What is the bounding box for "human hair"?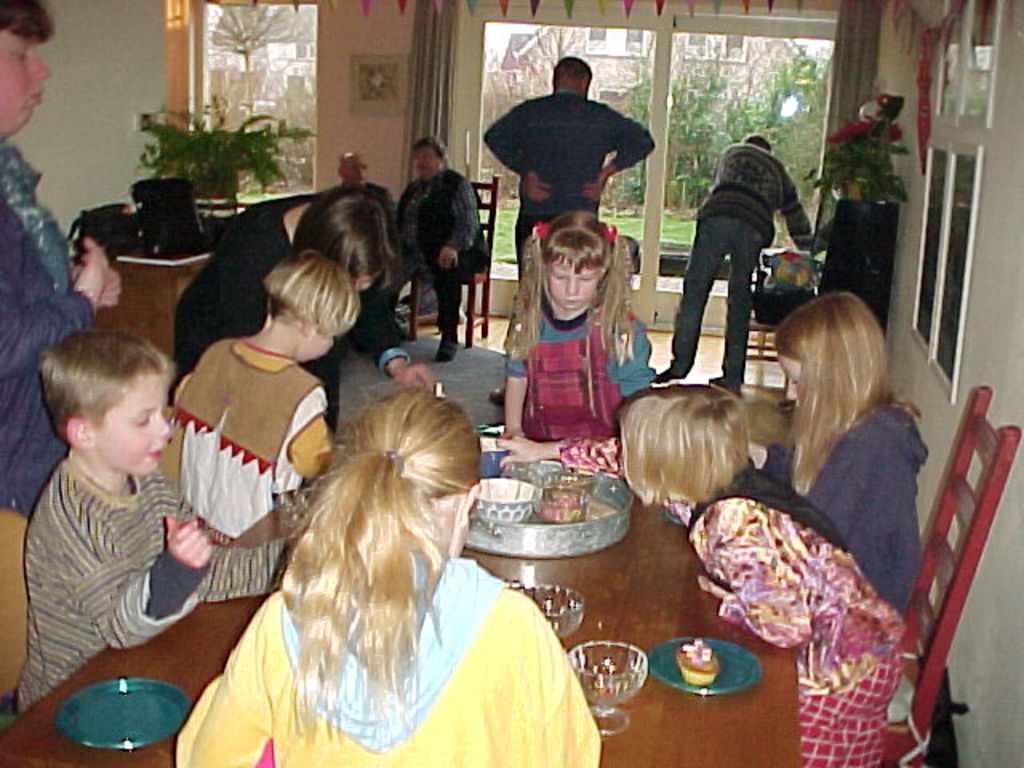
box=[499, 210, 632, 365].
